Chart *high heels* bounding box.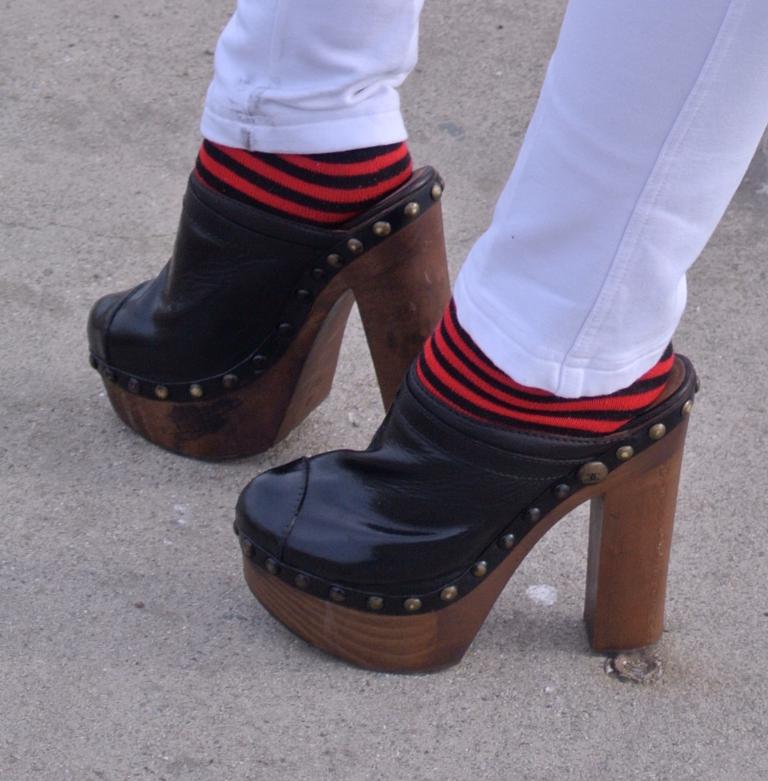
Charted: <bbox>84, 167, 452, 461</bbox>.
